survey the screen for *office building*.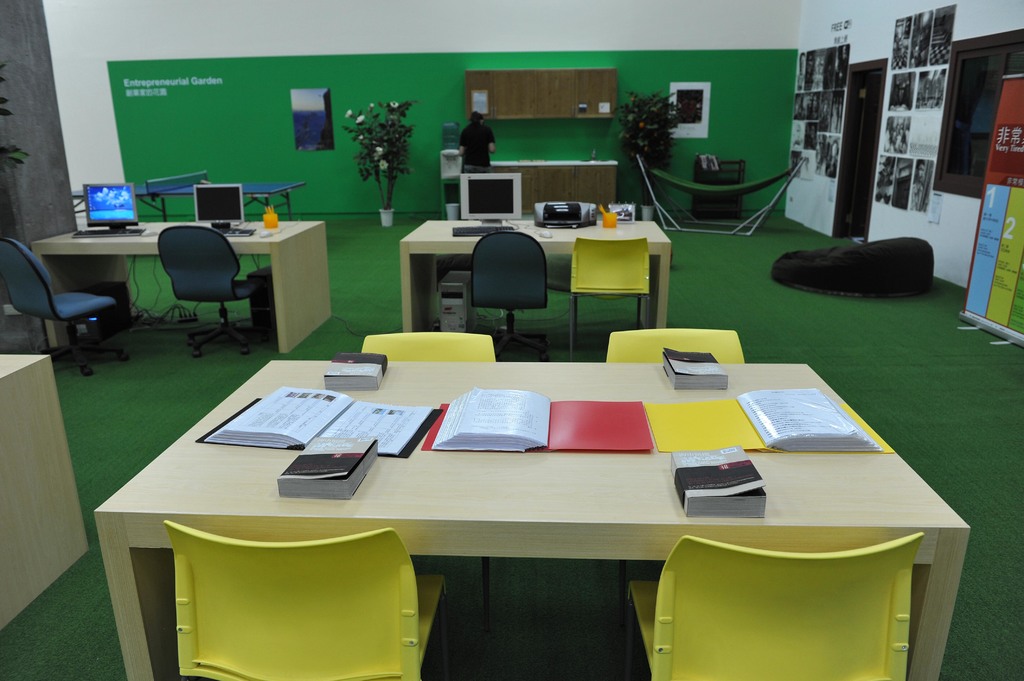
Survey found: (x1=32, y1=5, x2=940, y2=680).
